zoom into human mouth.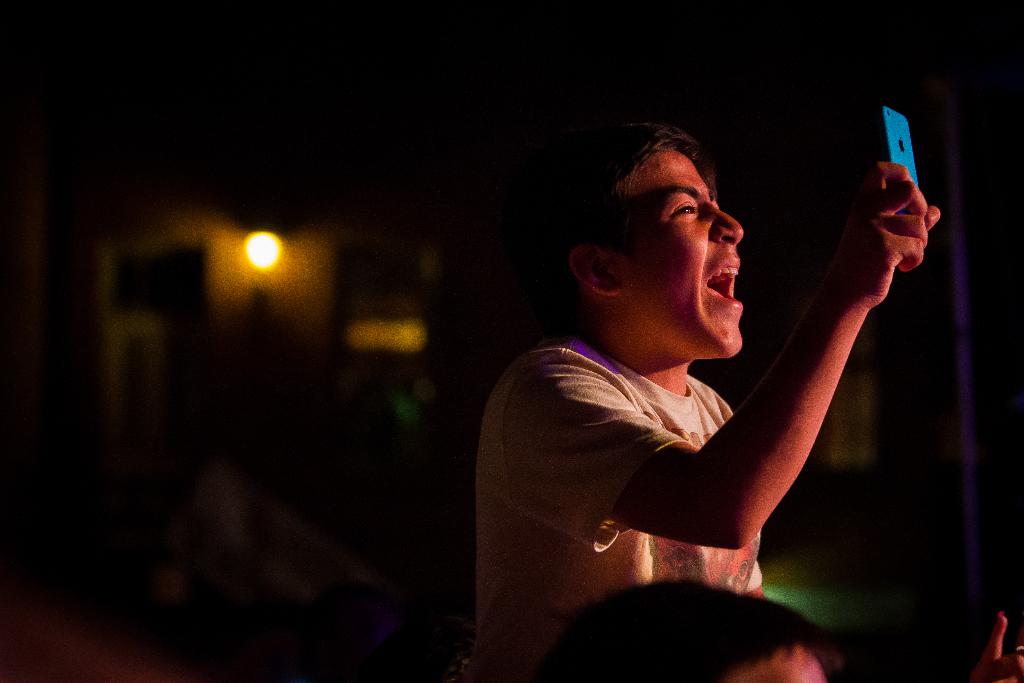
Zoom target: bbox=(704, 249, 746, 314).
